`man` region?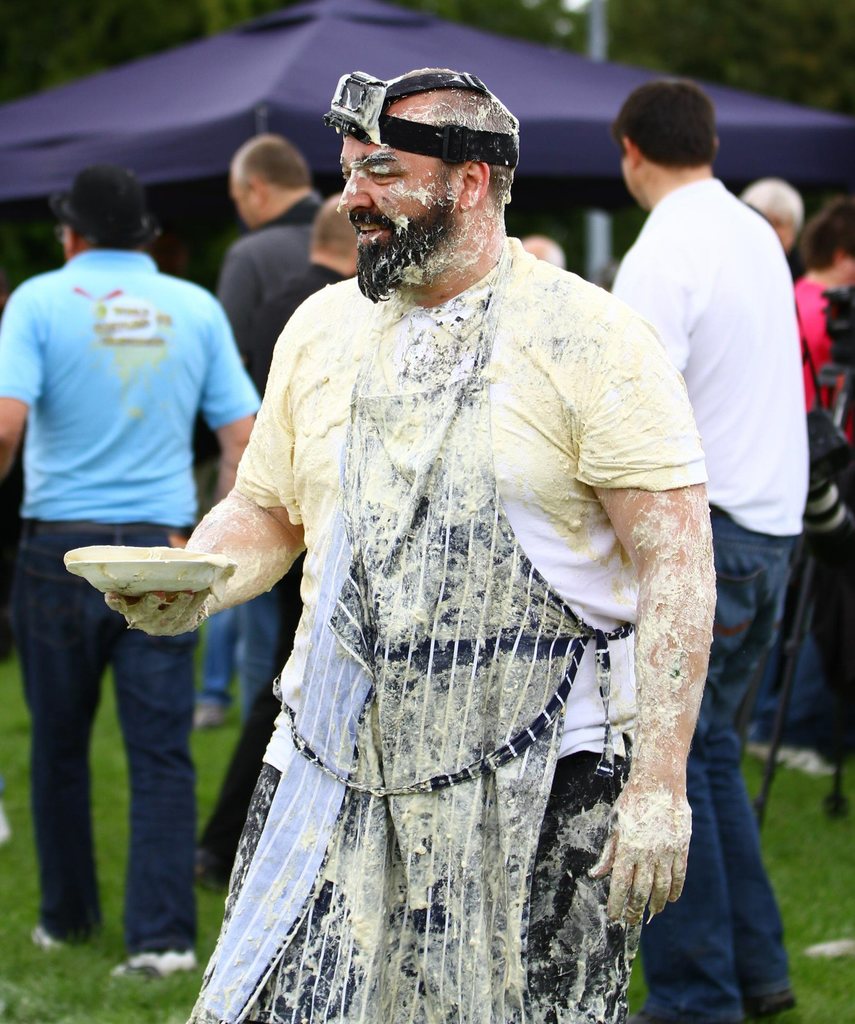
crop(159, 1, 731, 1023)
